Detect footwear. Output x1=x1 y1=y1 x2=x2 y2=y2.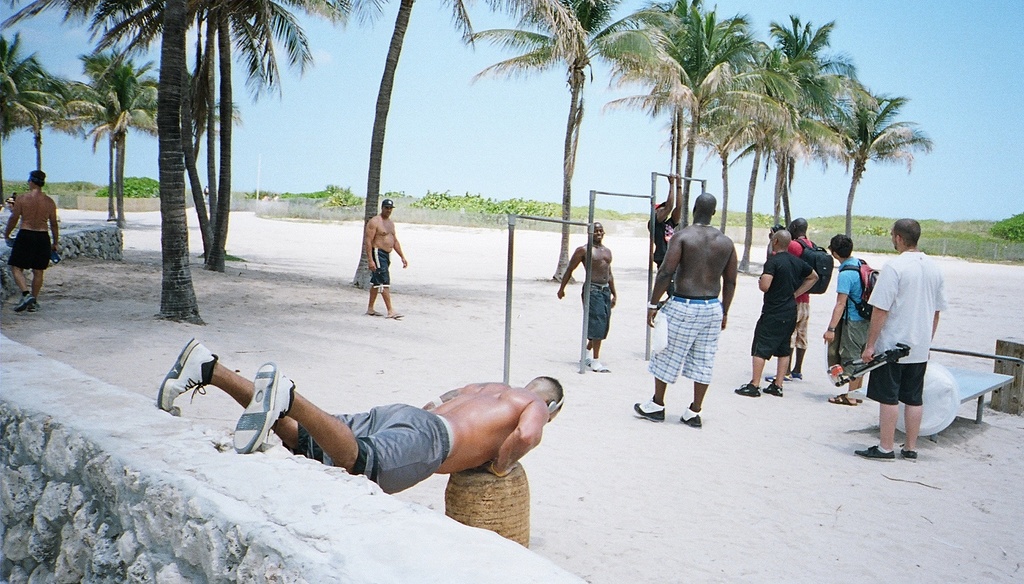
x1=230 y1=359 x2=295 y2=454.
